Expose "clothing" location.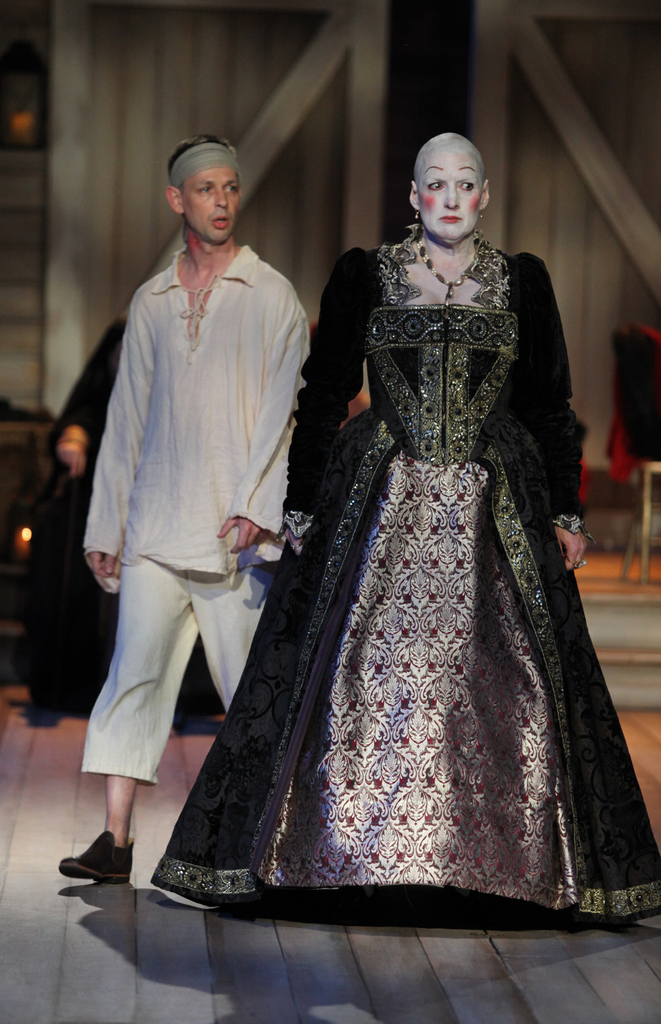
Exposed at (x1=148, y1=230, x2=660, y2=923).
